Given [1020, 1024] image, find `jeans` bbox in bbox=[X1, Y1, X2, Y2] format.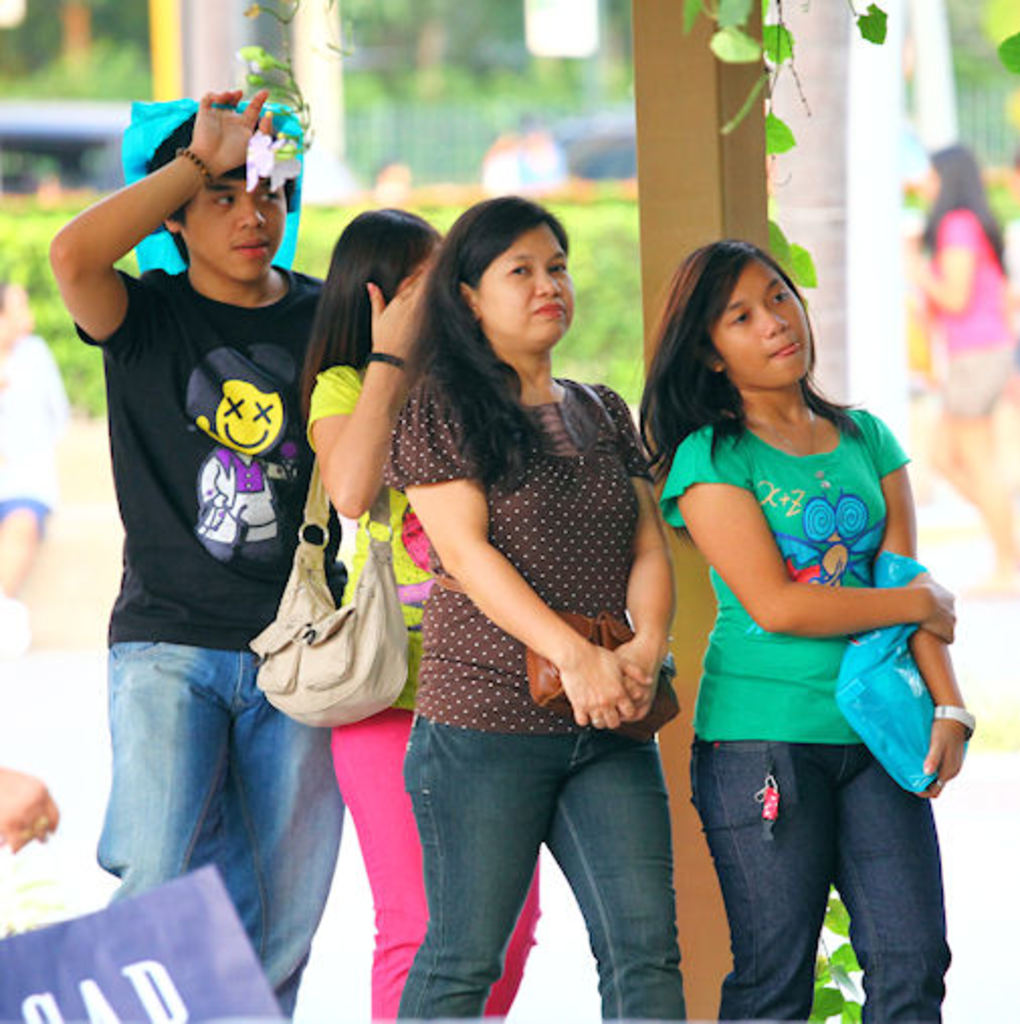
bbox=[103, 650, 339, 1020].
